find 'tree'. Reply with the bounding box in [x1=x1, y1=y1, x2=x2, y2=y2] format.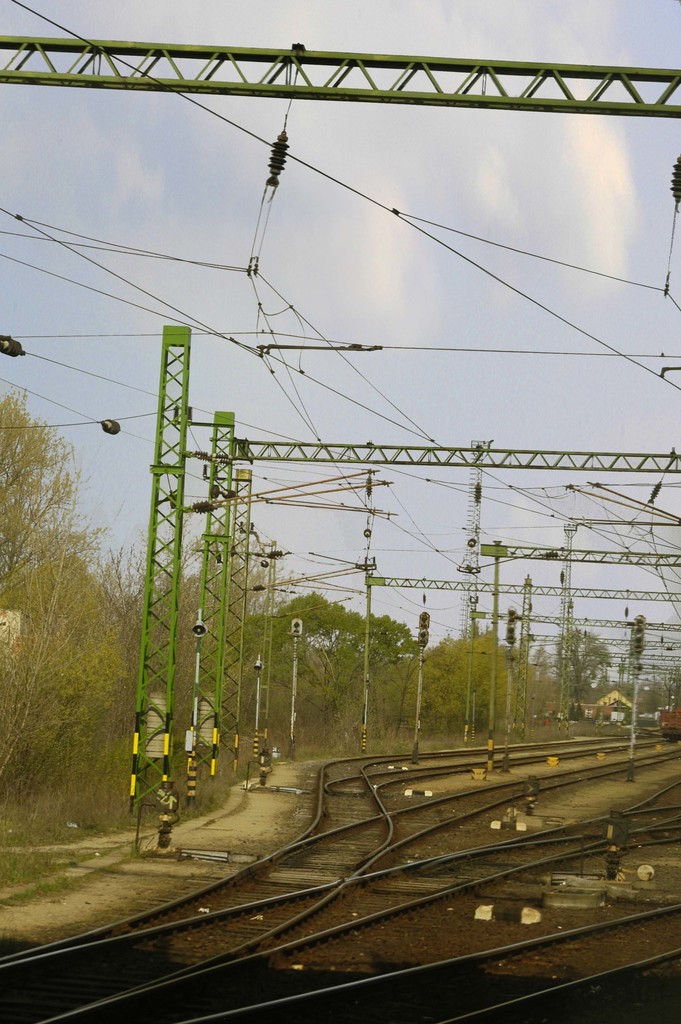
[x1=0, y1=372, x2=134, y2=856].
